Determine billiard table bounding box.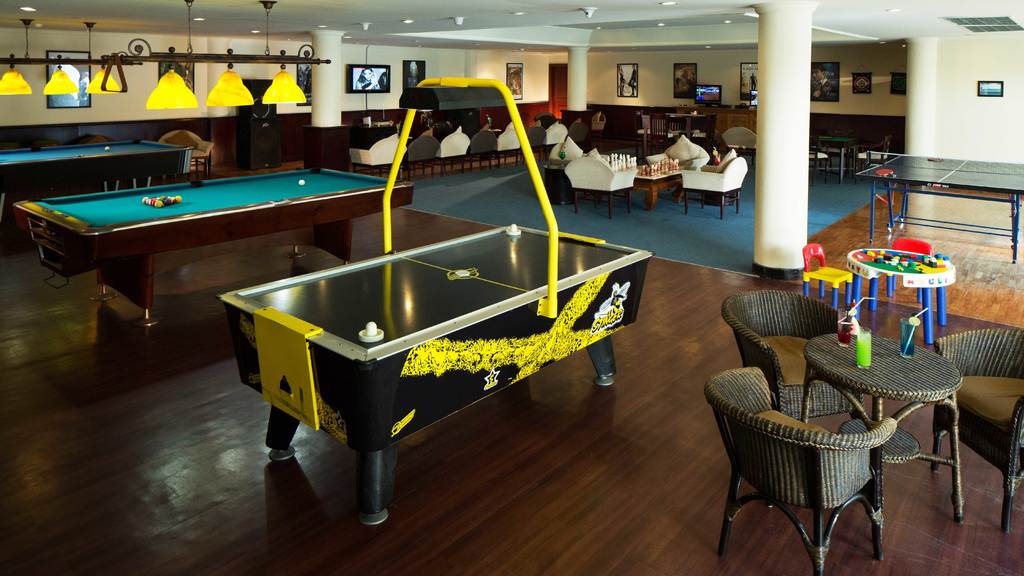
Determined: 12,172,415,328.
